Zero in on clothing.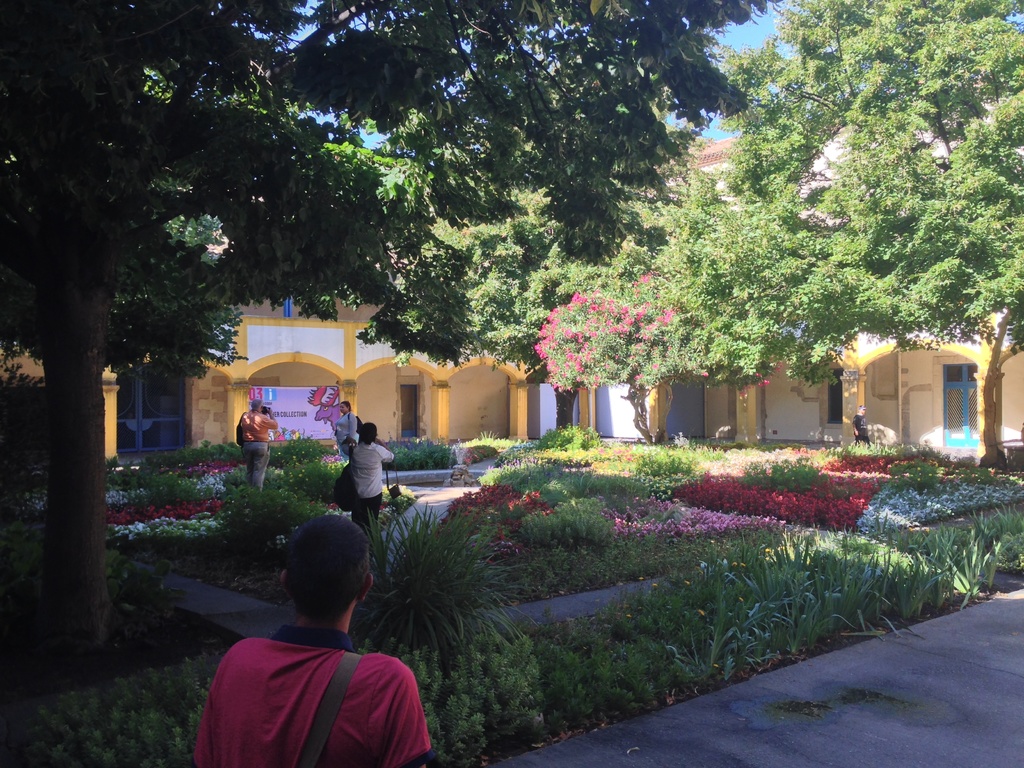
Zeroed in: box(335, 416, 353, 454).
